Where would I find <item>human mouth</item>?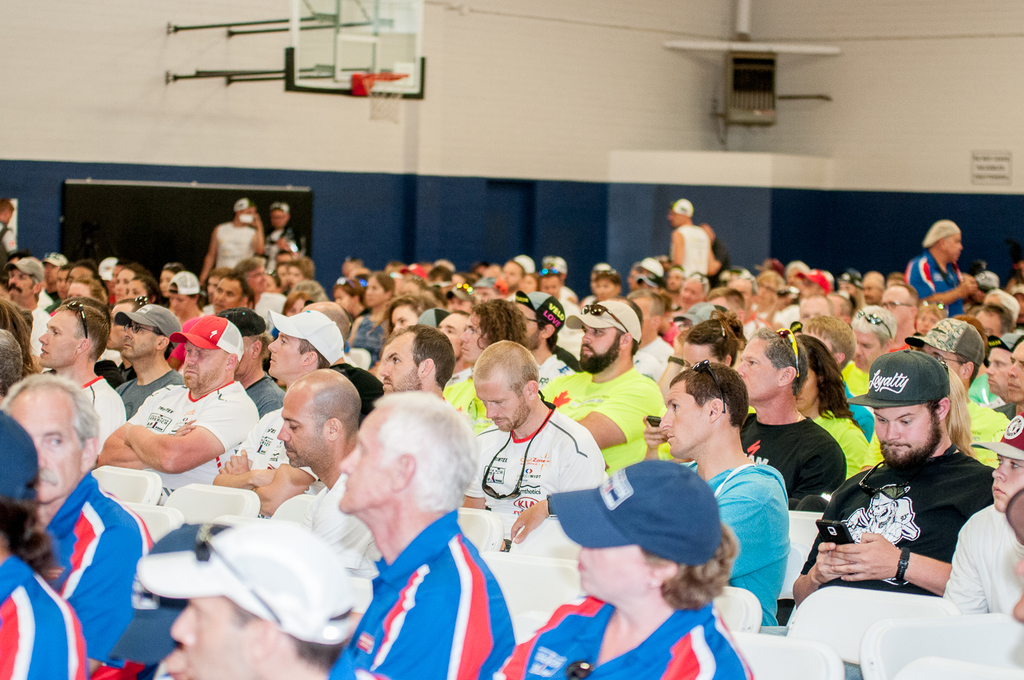
At l=666, t=431, r=677, b=442.
